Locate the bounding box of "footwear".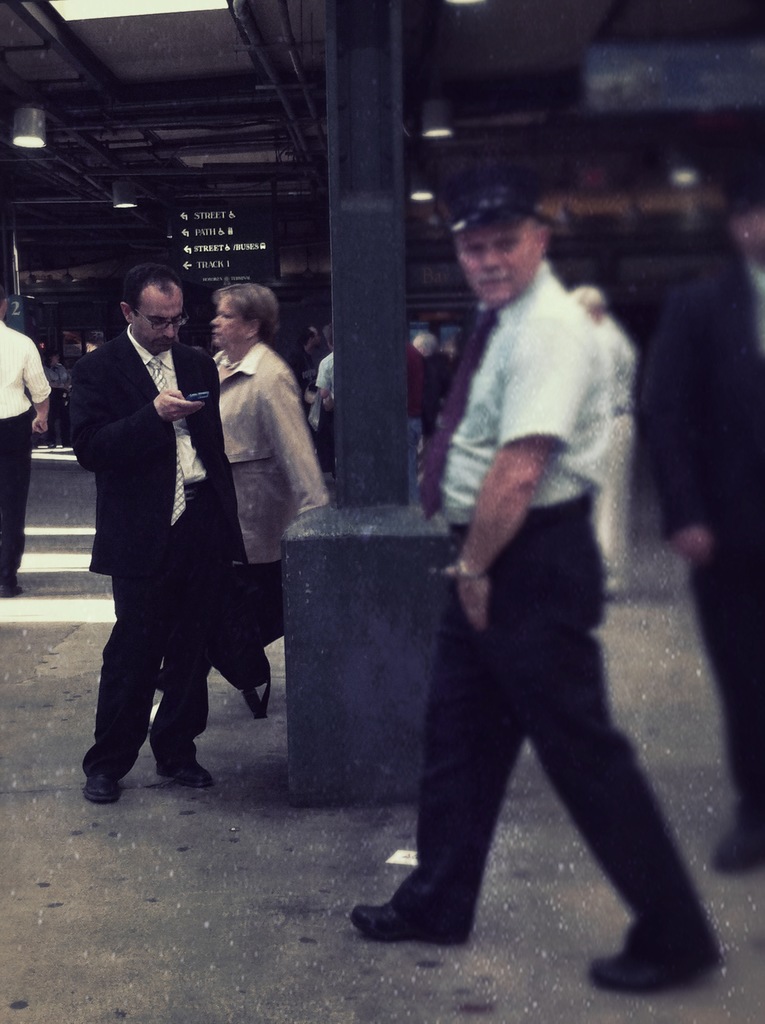
Bounding box: [x1=155, y1=739, x2=214, y2=788].
